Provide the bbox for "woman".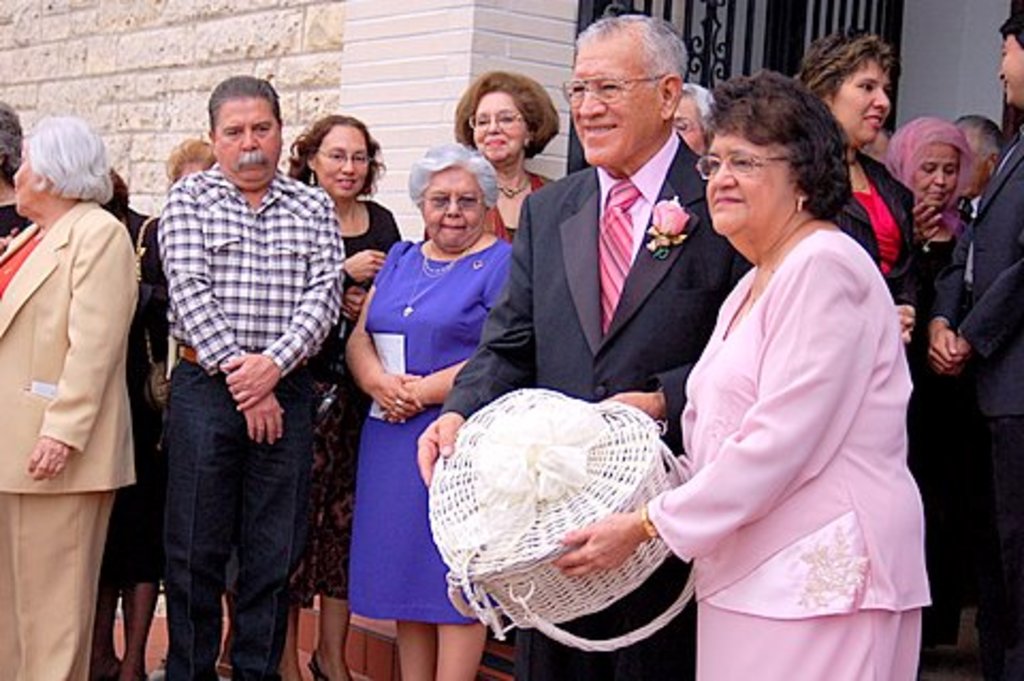
pyautogui.locateOnScreen(343, 143, 512, 679).
